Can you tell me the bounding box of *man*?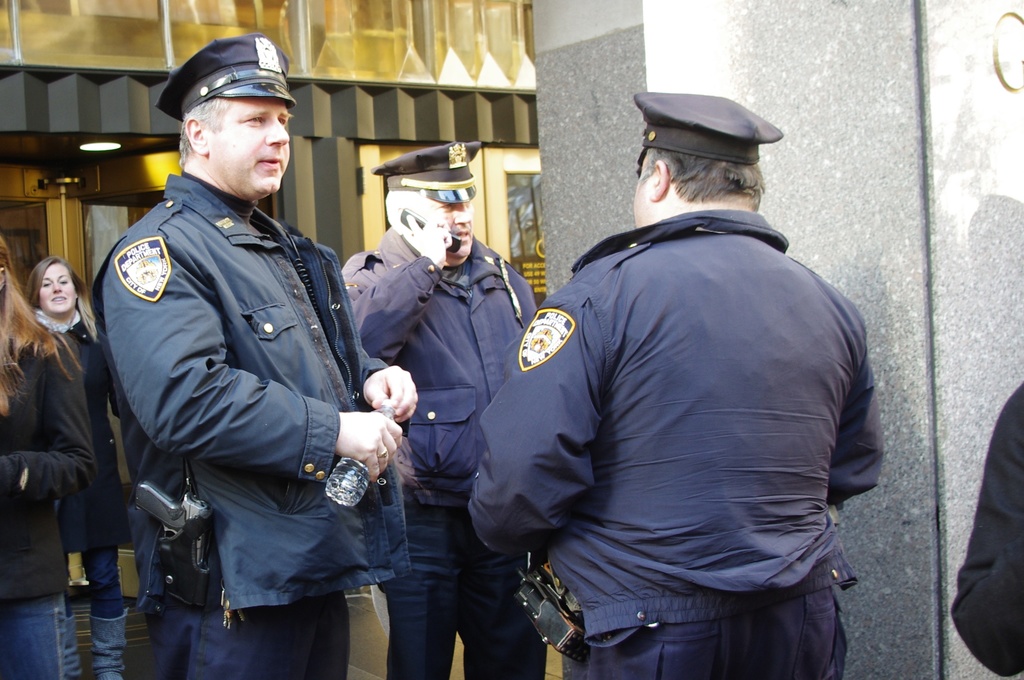
[336, 190, 540, 679].
